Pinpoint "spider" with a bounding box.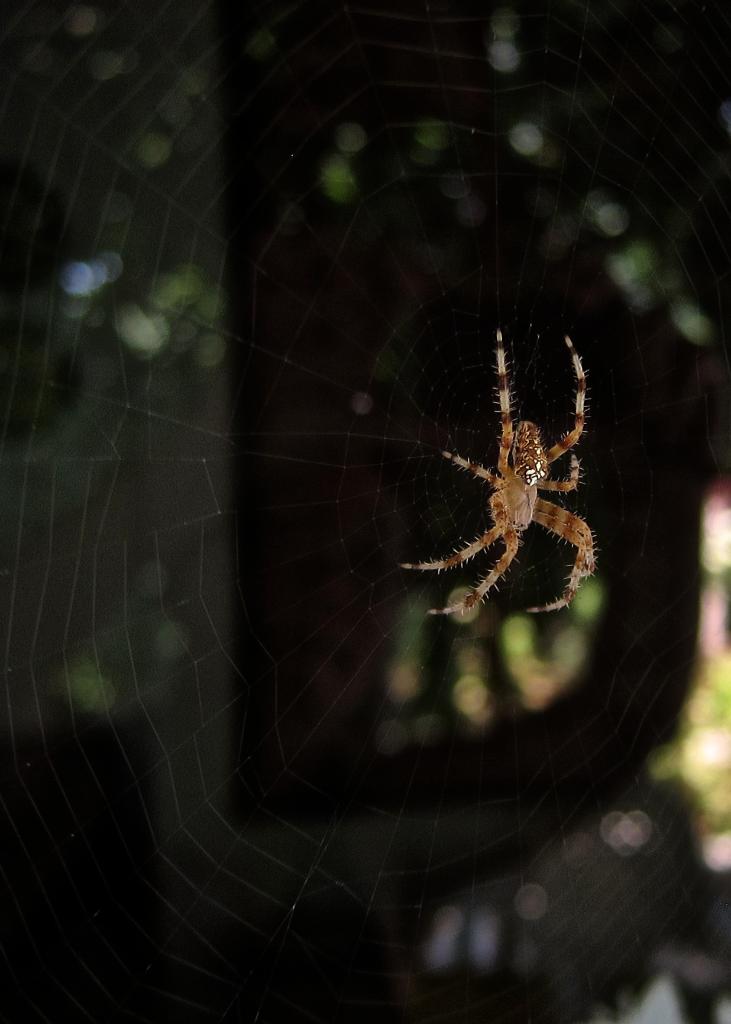
x1=394 y1=326 x2=601 y2=618.
